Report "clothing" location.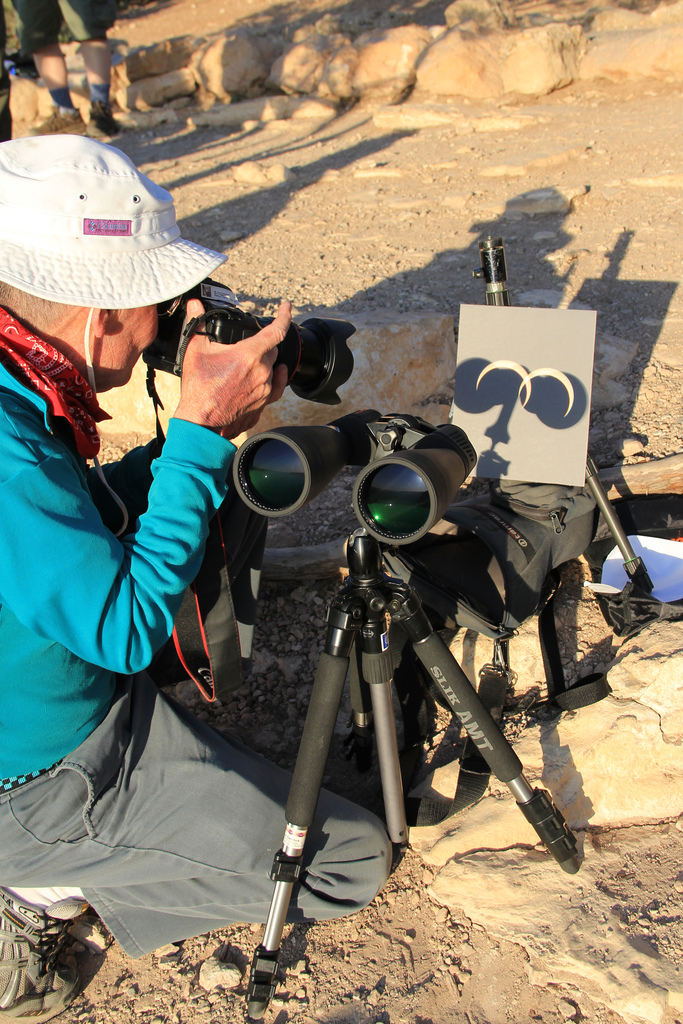
Report: pyautogui.locateOnScreen(0, 362, 241, 785).
